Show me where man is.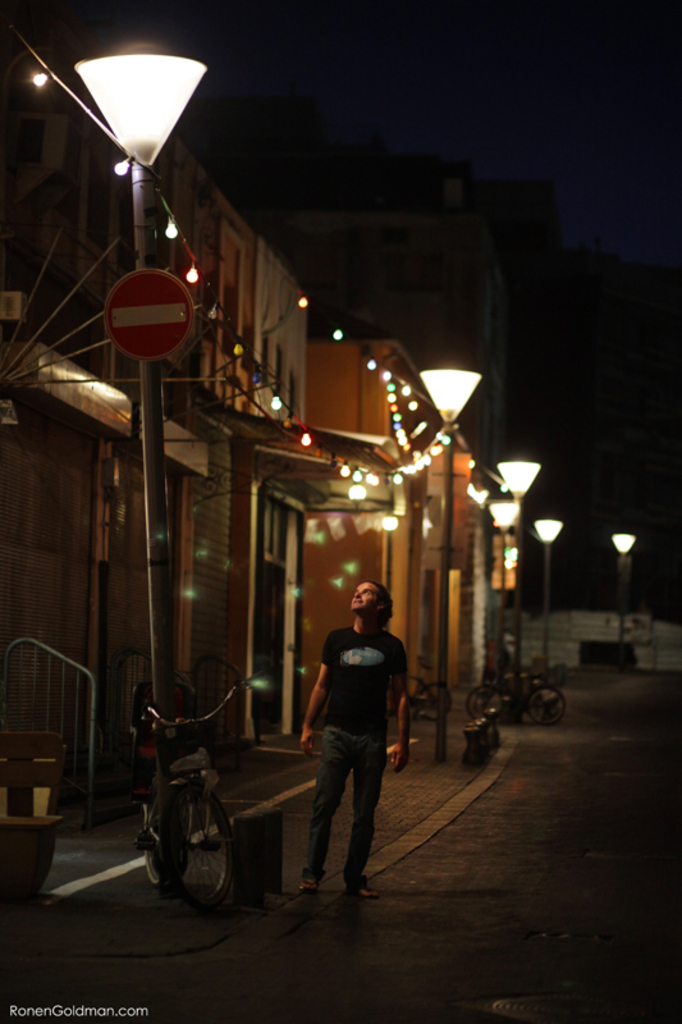
man is at Rect(293, 585, 406, 905).
